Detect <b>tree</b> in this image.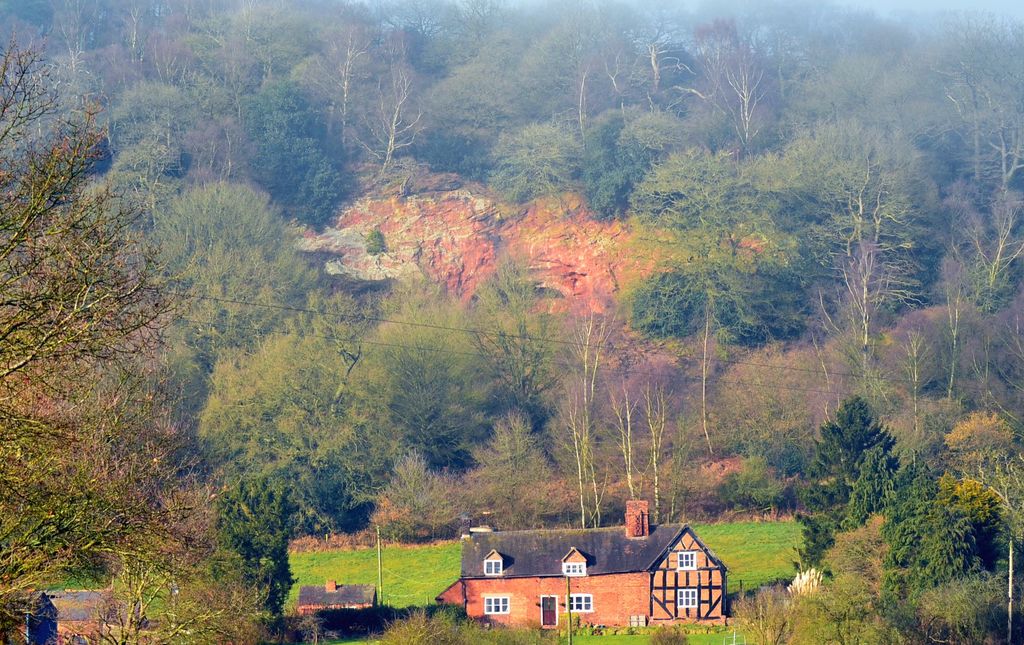
Detection: crop(209, 466, 295, 643).
